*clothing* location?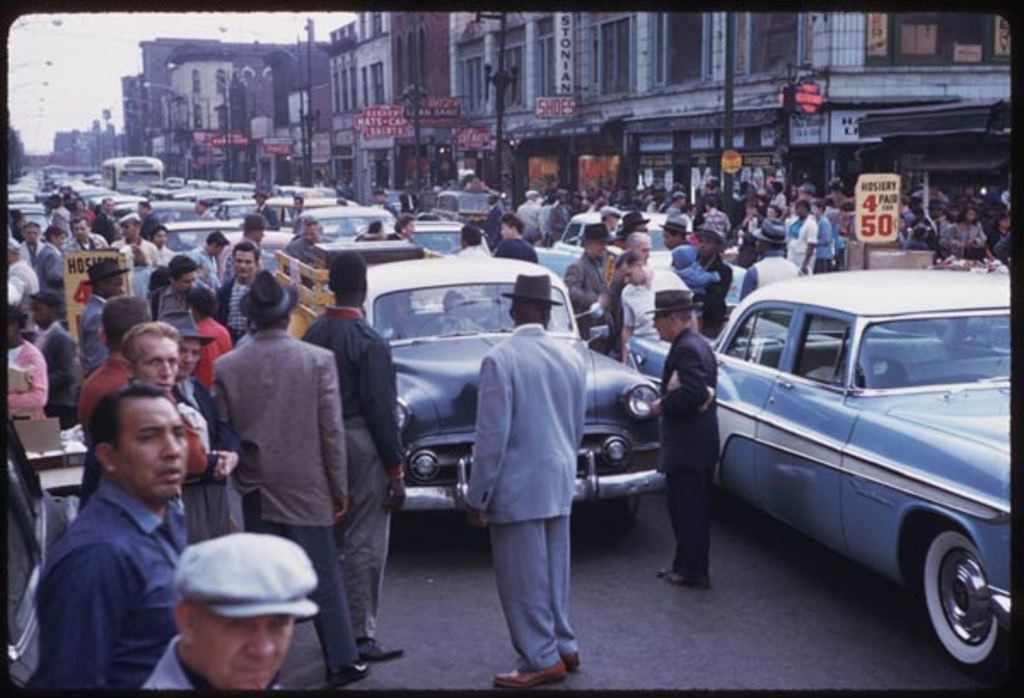
(9, 261, 41, 311)
